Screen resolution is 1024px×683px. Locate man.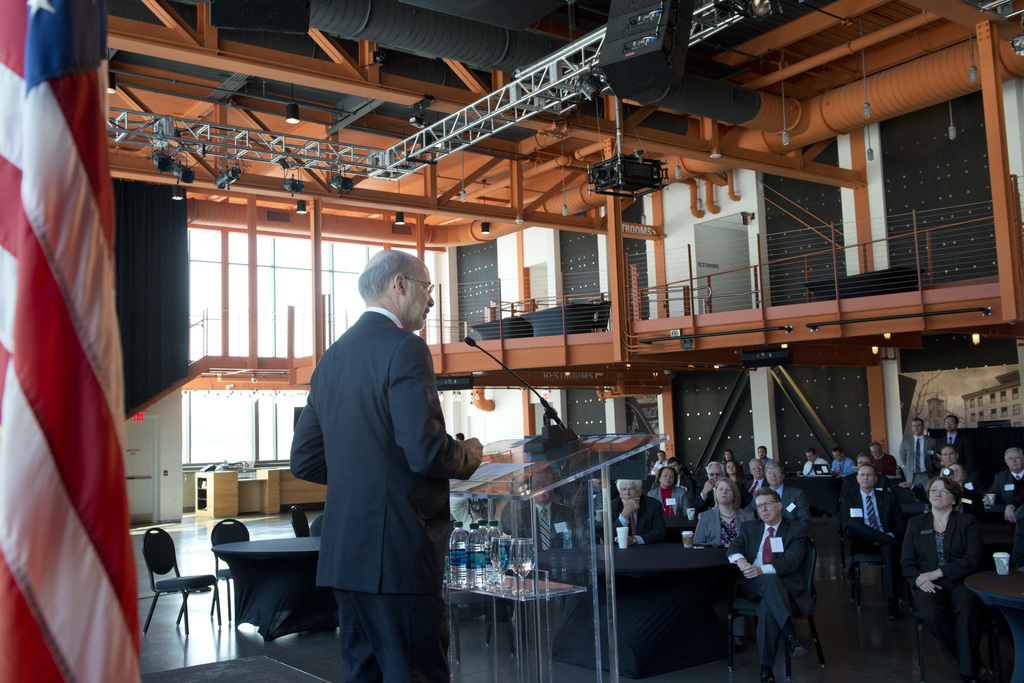
Rect(832, 447, 863, 475).
